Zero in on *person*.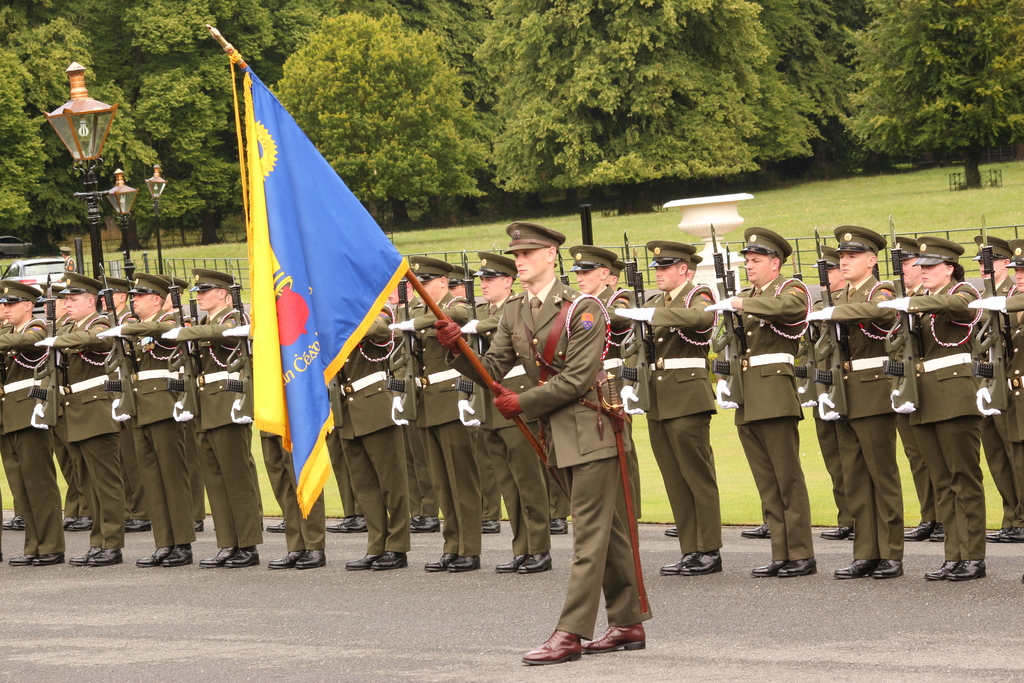
Zeroed in: Rect(790, 248, 864, 541).
